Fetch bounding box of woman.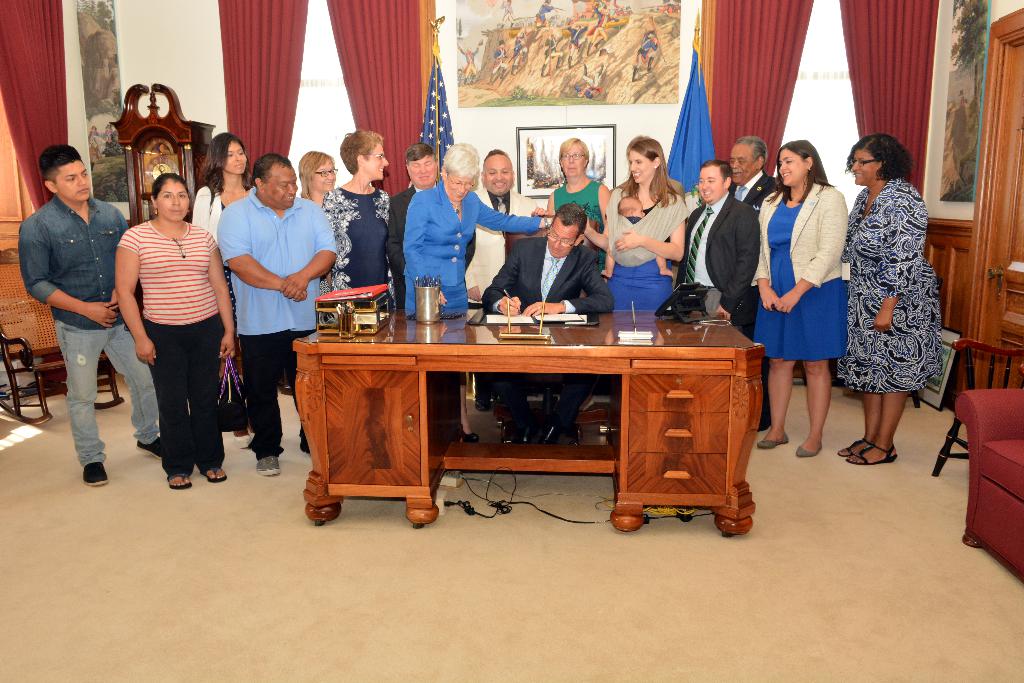
Bbox: l=106, t=173, r=221, b=493.
